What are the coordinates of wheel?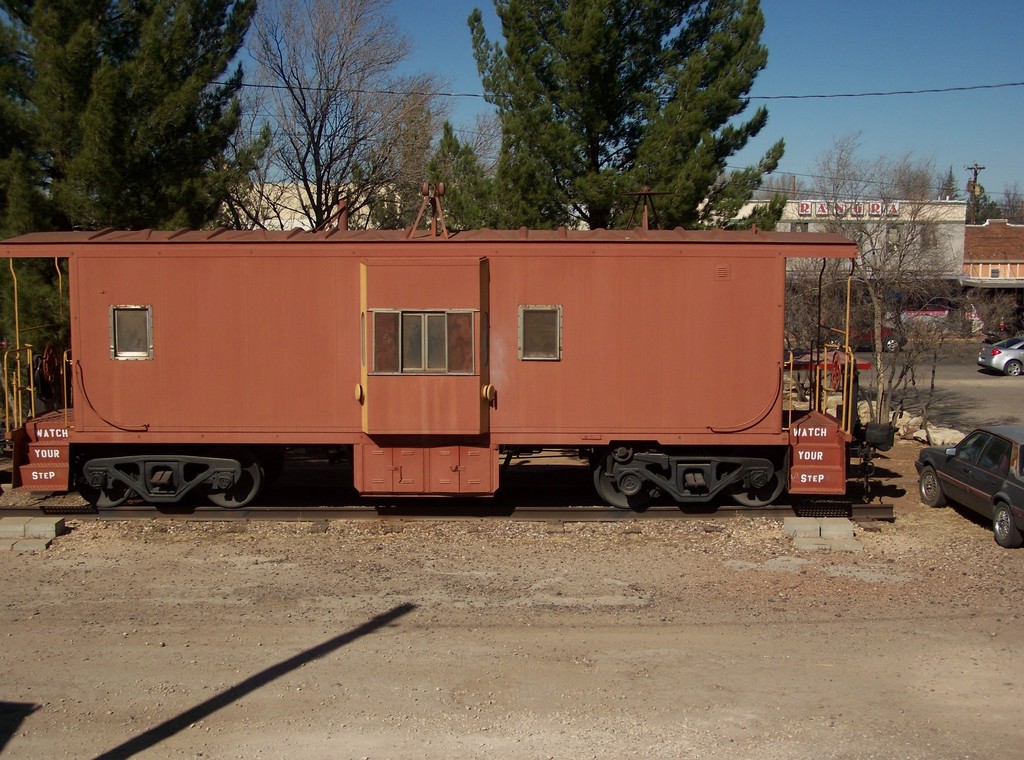
x1=198 y1=457 x2=261 y2=509.
